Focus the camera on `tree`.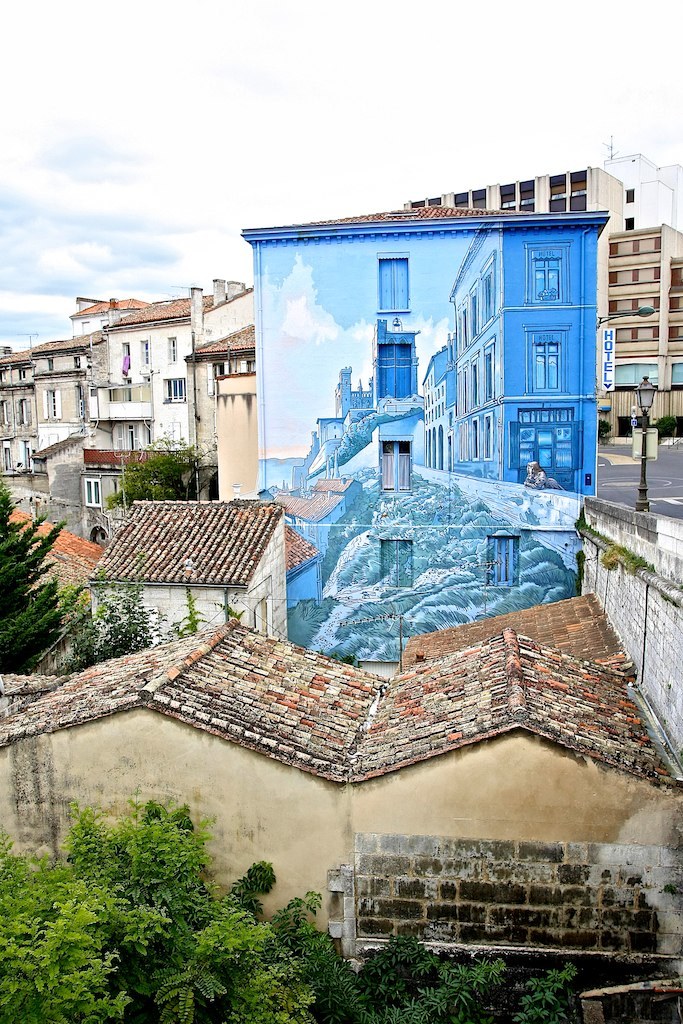
Focus region: [x1=0, y1=468, x2=101, y2=680].
